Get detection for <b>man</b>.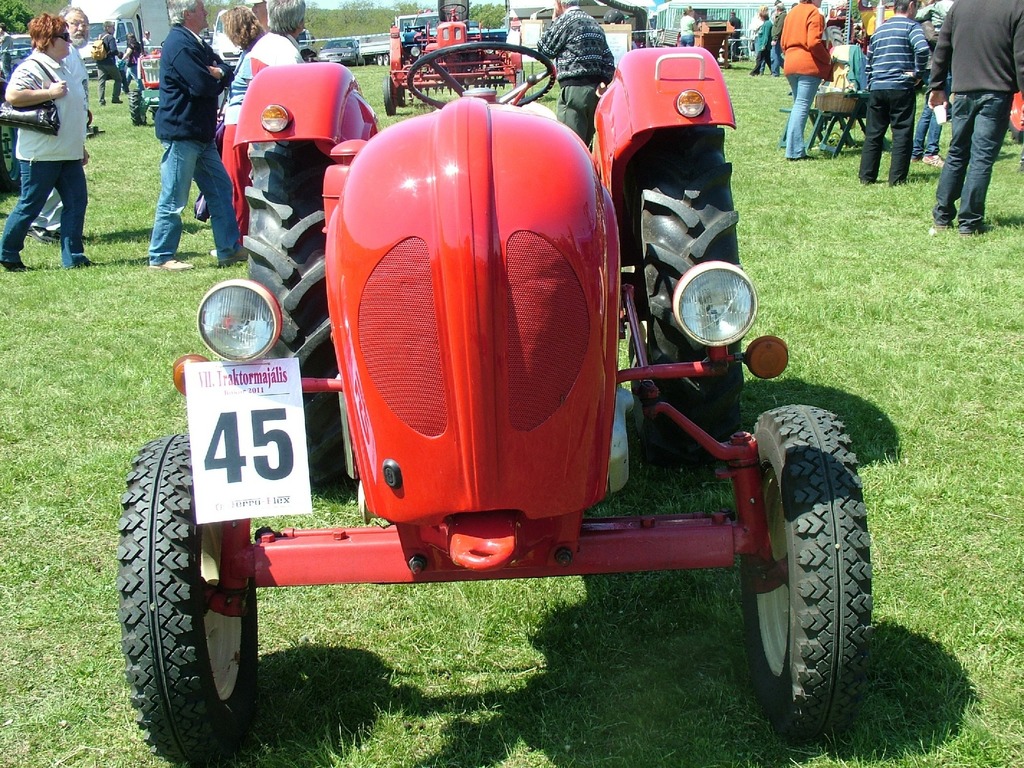
Detection: bbox(860, 0, 929, 184).
